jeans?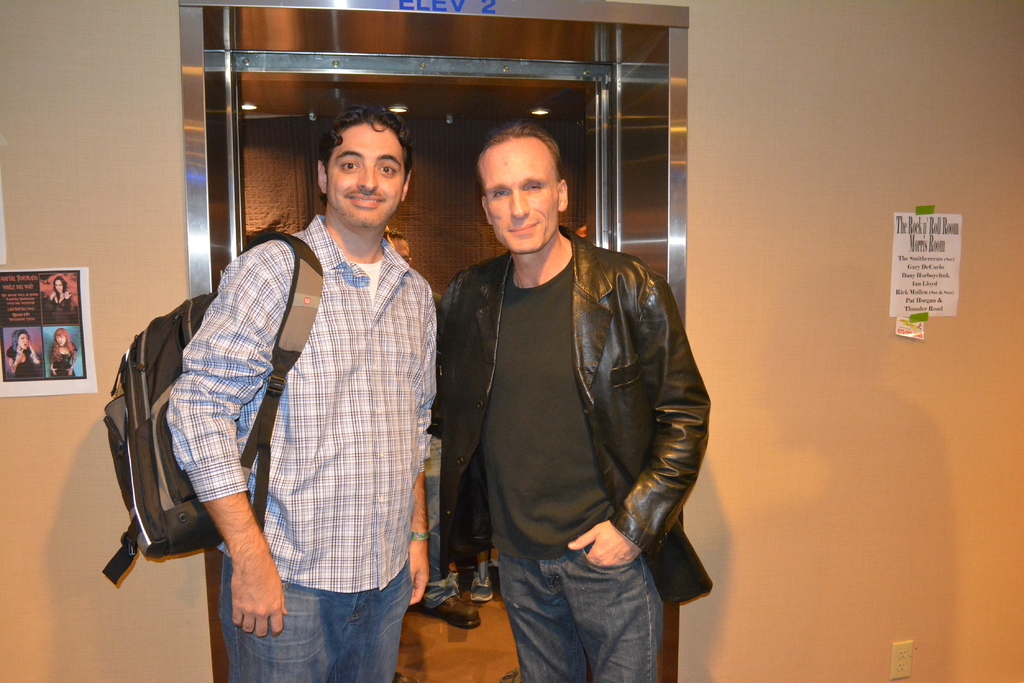
248:560:414:682
